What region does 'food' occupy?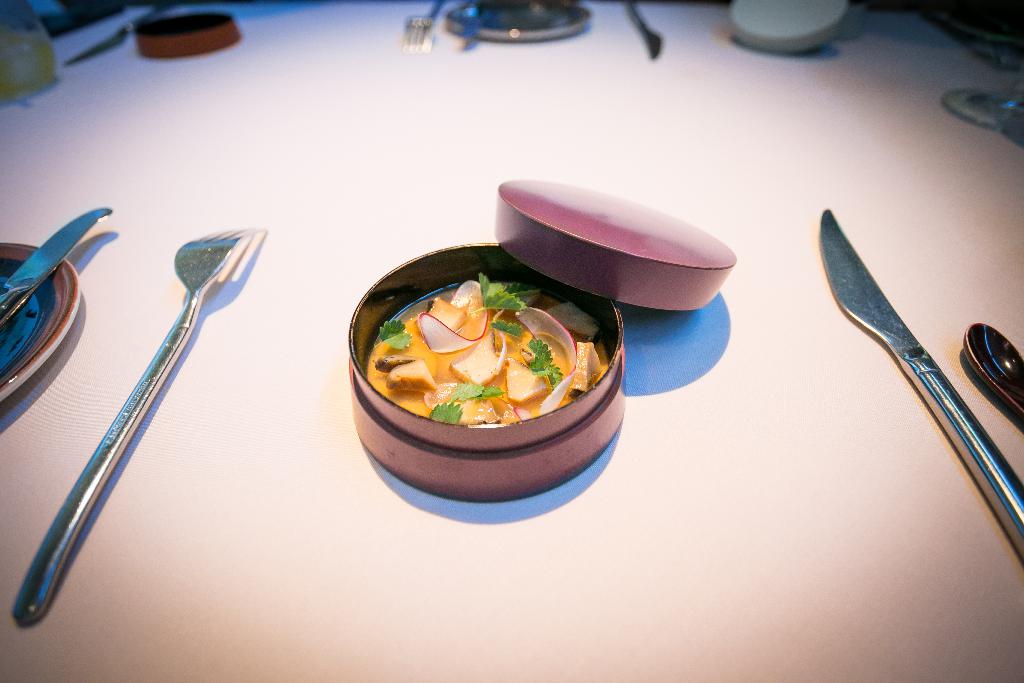
Rect(359, 264, 611, 429).
